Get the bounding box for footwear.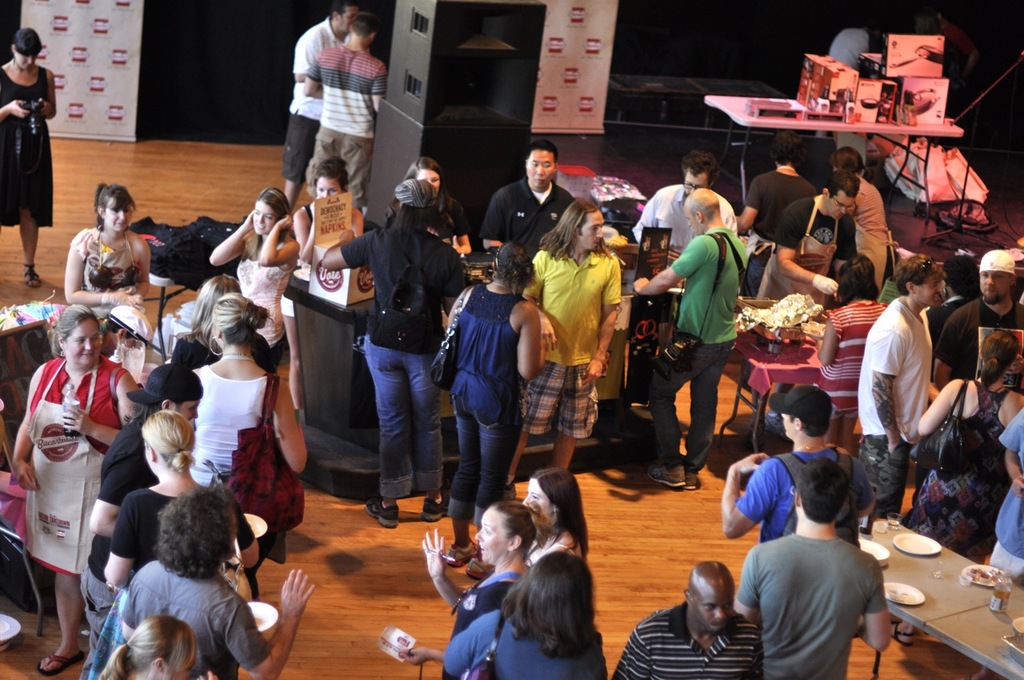
[left=646, top=459, right=686, bottom=488].
